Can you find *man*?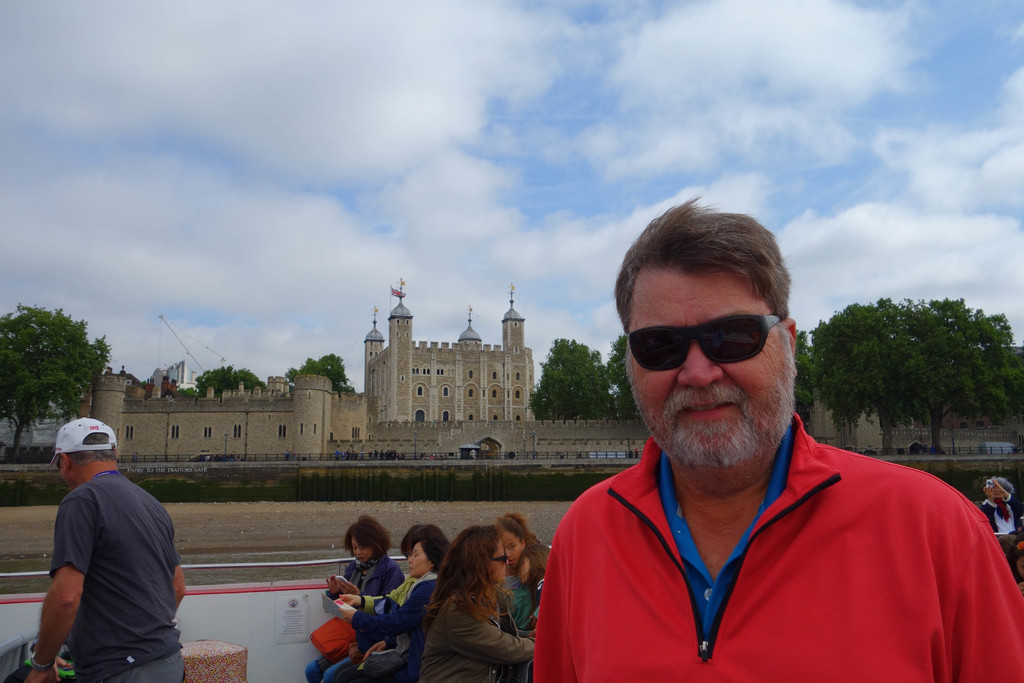
Yes, bounding box: region(532, 195, 1022, 682).
